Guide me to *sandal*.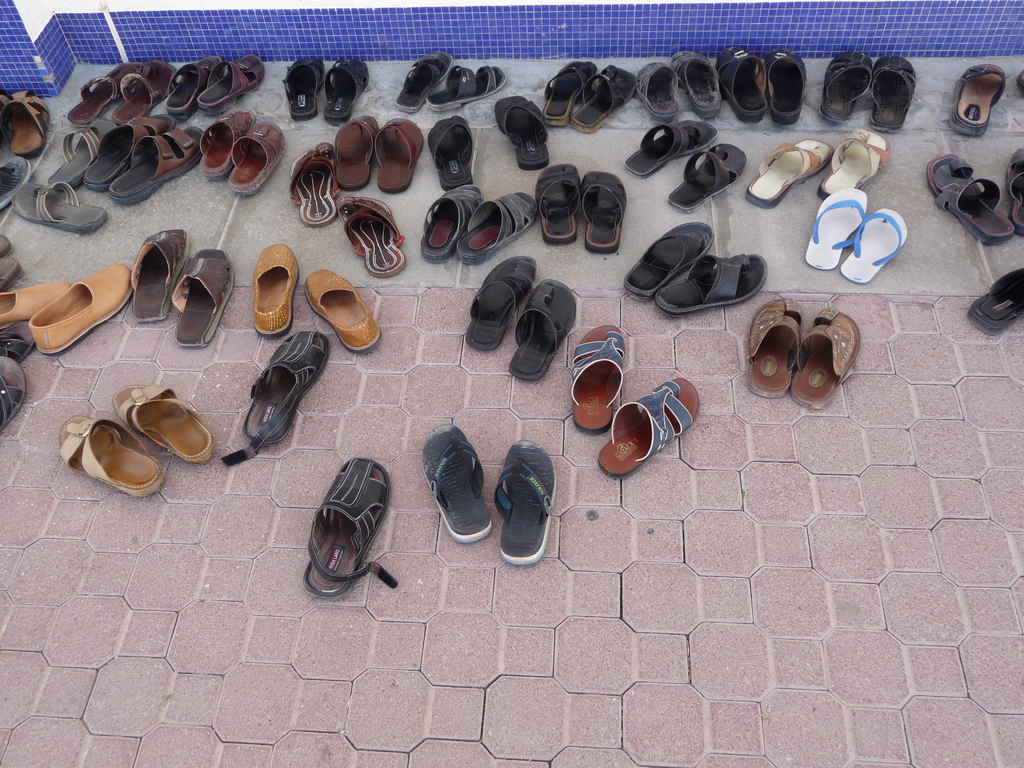
Guidance: box(586, 170, 624, 254).
